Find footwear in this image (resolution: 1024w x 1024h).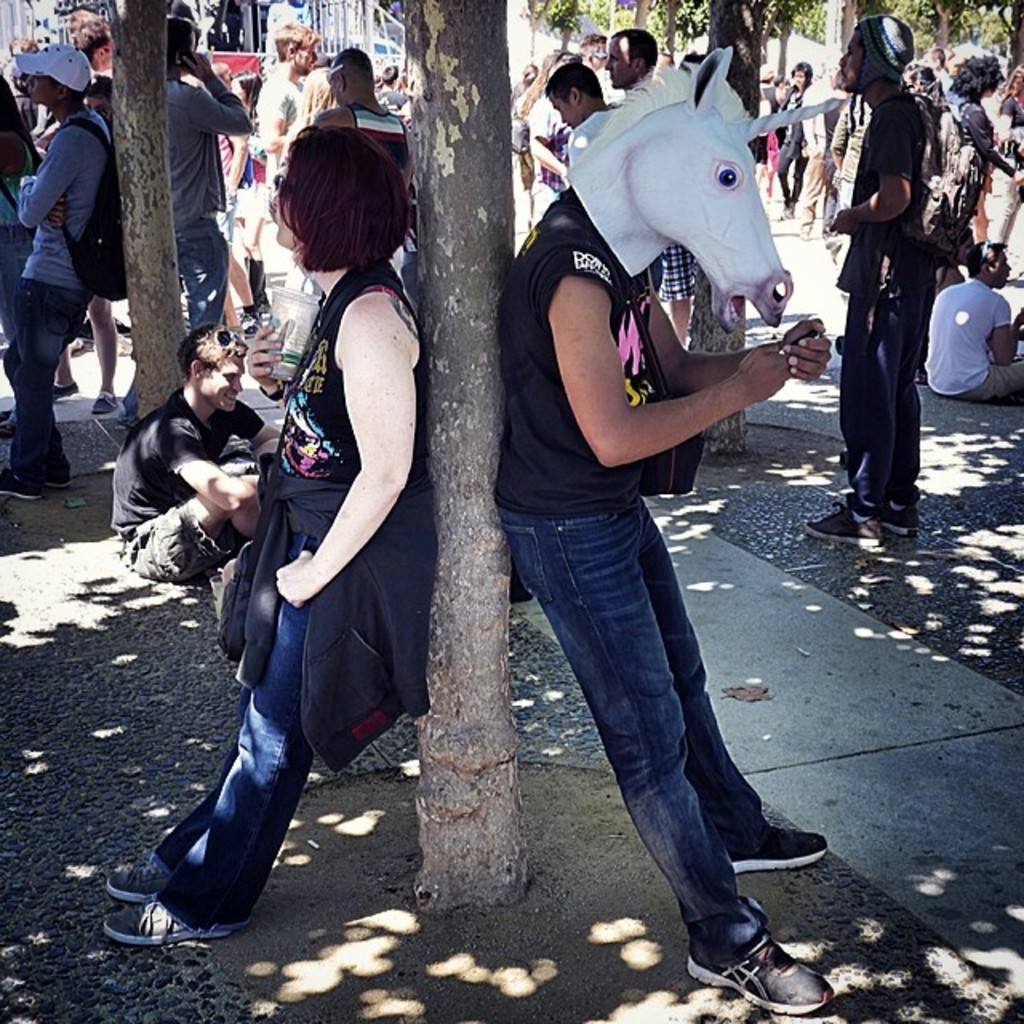
<region>734, 813, 835, 874</region>.
